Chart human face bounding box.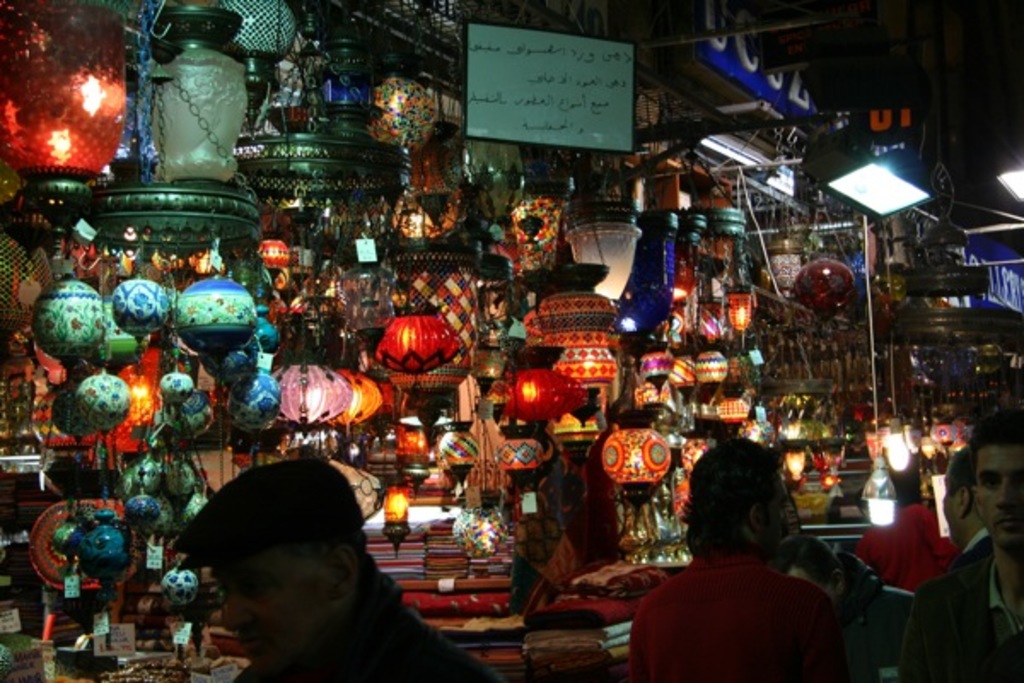
Charted: l=222, t=560, r=331, b=681.
